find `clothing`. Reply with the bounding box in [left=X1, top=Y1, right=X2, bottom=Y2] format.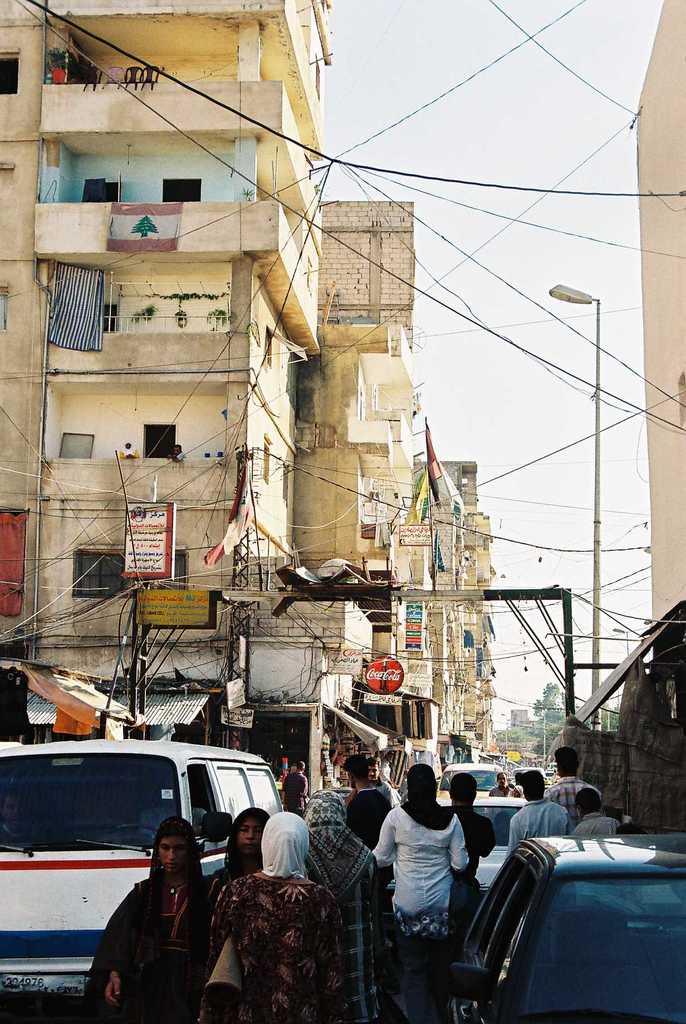
[left=504, top=785, right=574, bottom=851].
